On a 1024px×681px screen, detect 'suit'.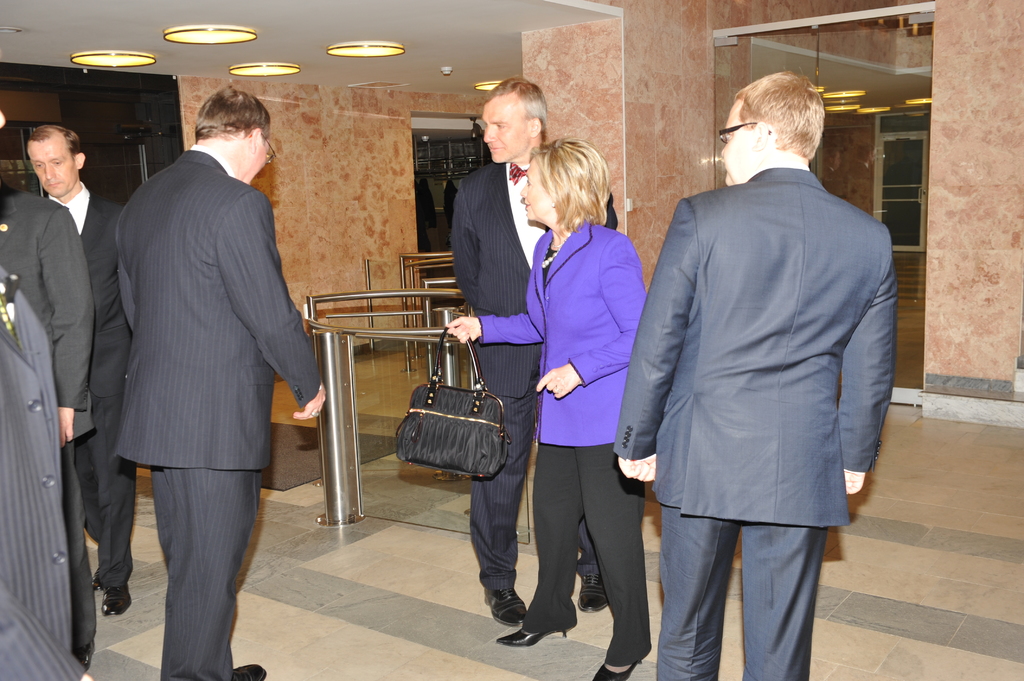
bbox(450, 159, 618, 583).
